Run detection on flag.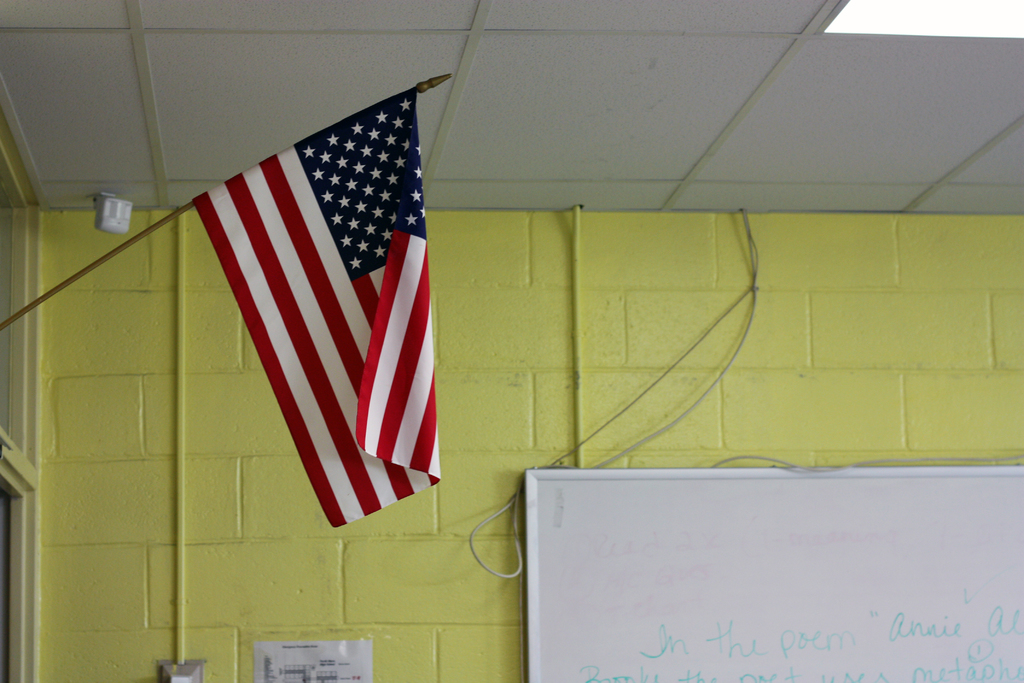
Result: bbox=[168, 73, 462, 532].
